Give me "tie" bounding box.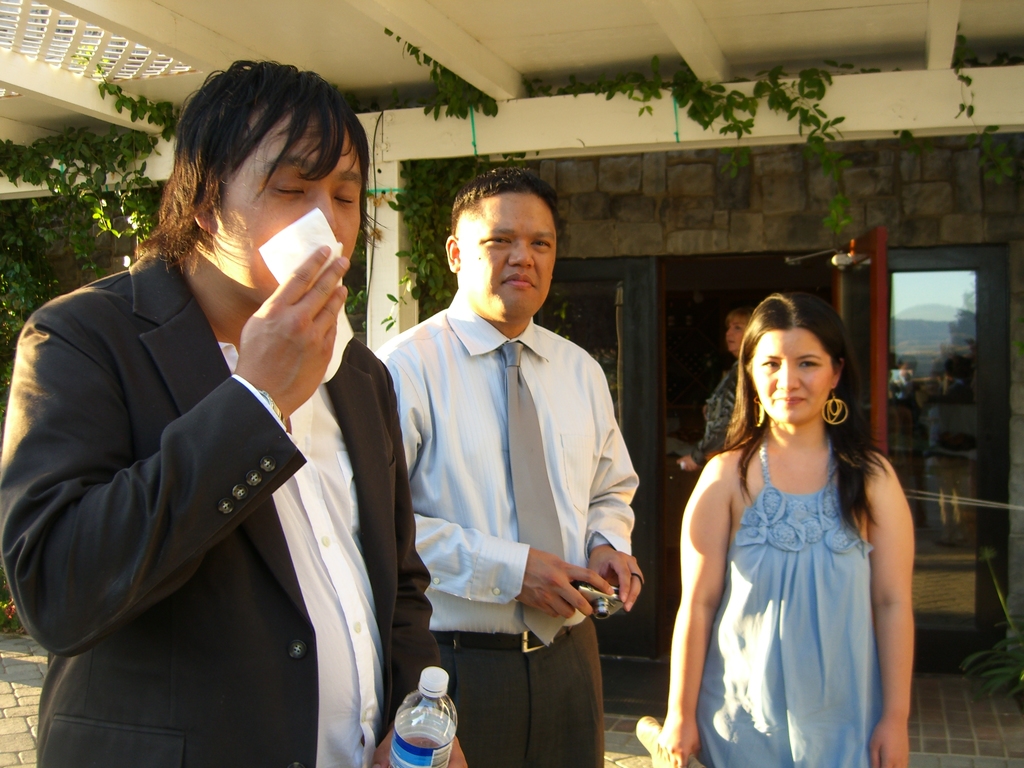
(x1=502, y1=340, x2=561, y2=643).
